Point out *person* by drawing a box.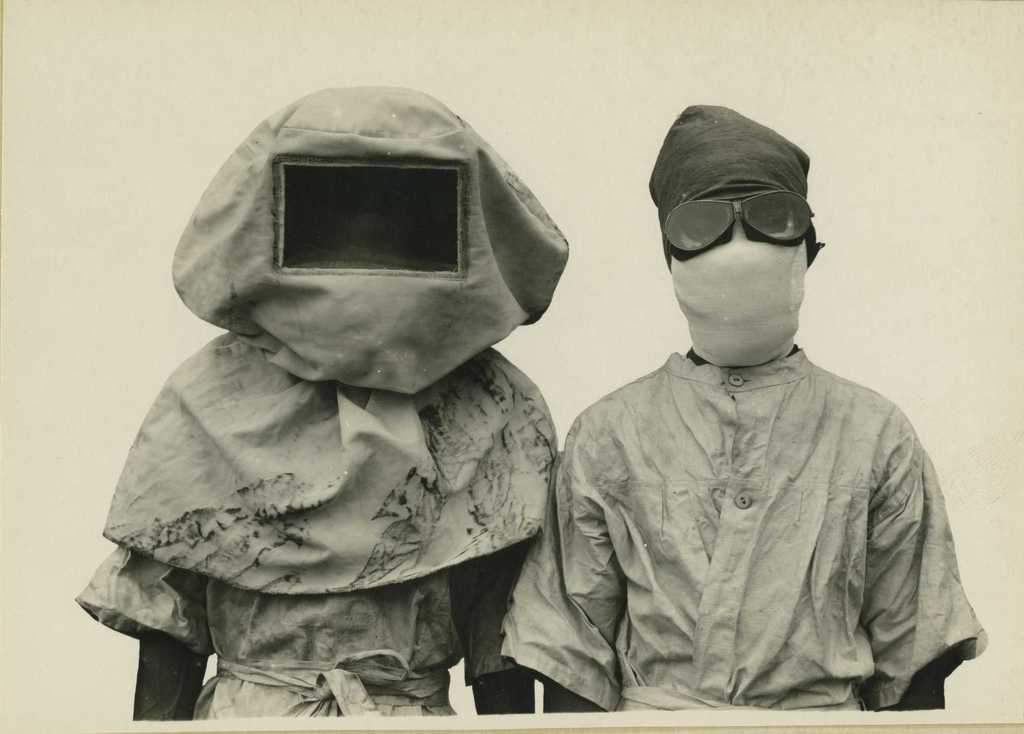
locate(504, 107, 986, 711).
